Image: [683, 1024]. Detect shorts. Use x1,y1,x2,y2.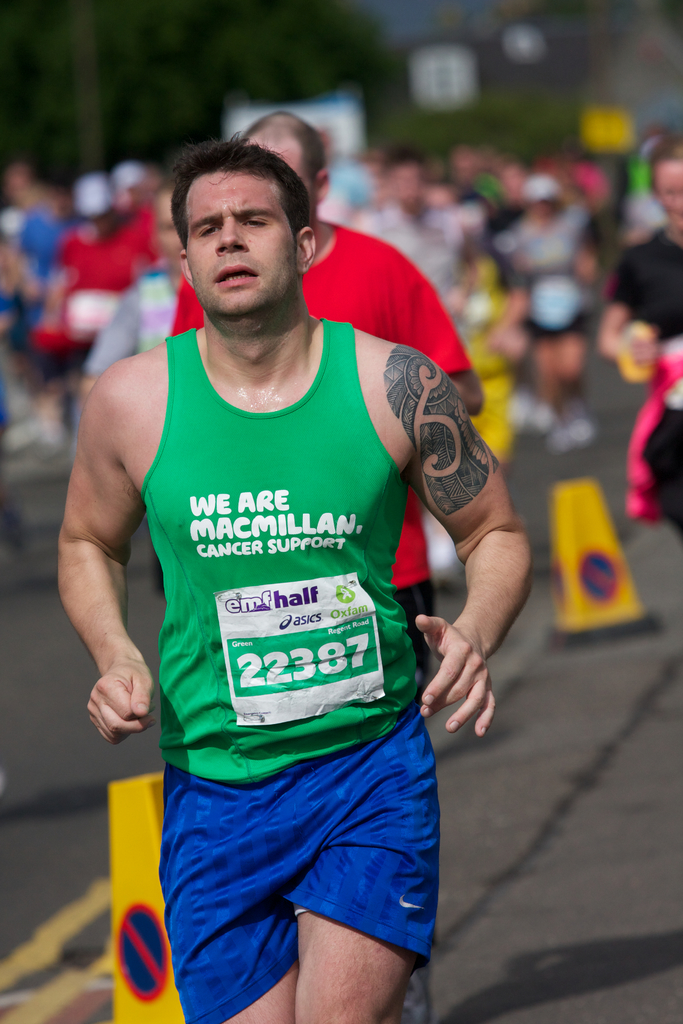
182,710,458,986.
